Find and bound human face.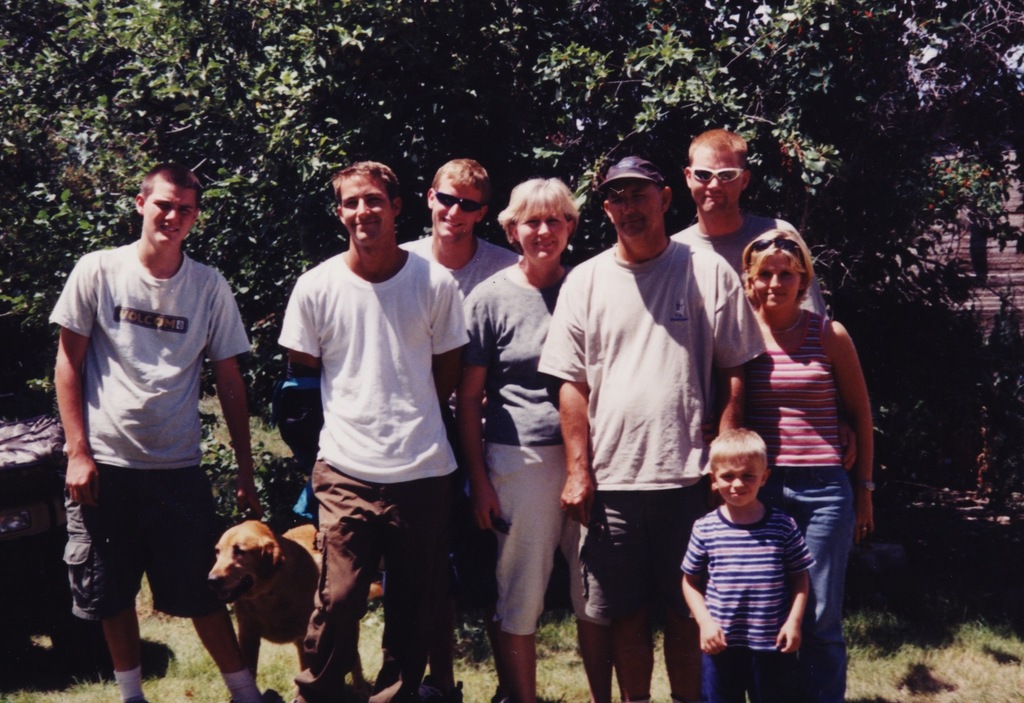
Bound: (423, 172, 483, 246).
